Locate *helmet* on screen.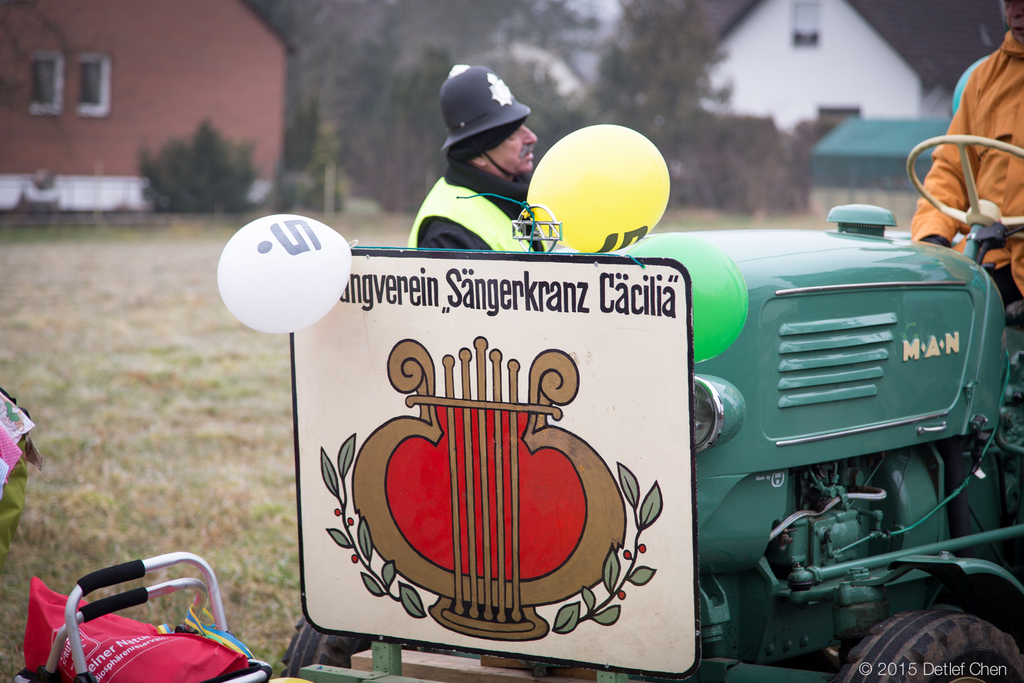
On screen at 435 67 540 177.
